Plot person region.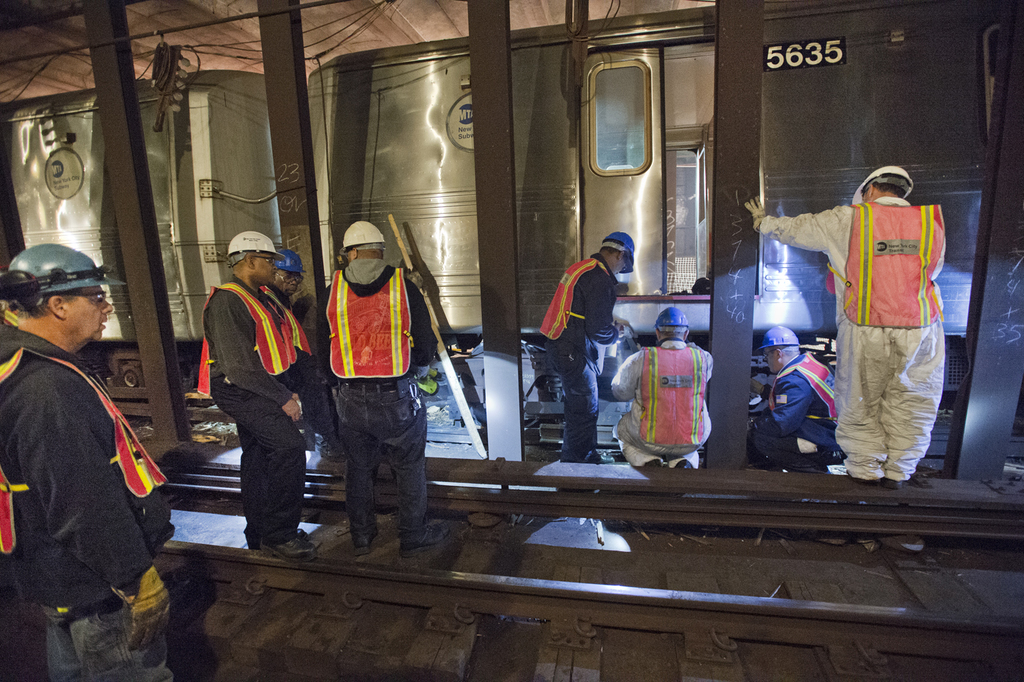
Plotted at box=[195, 225, 320, 564].
